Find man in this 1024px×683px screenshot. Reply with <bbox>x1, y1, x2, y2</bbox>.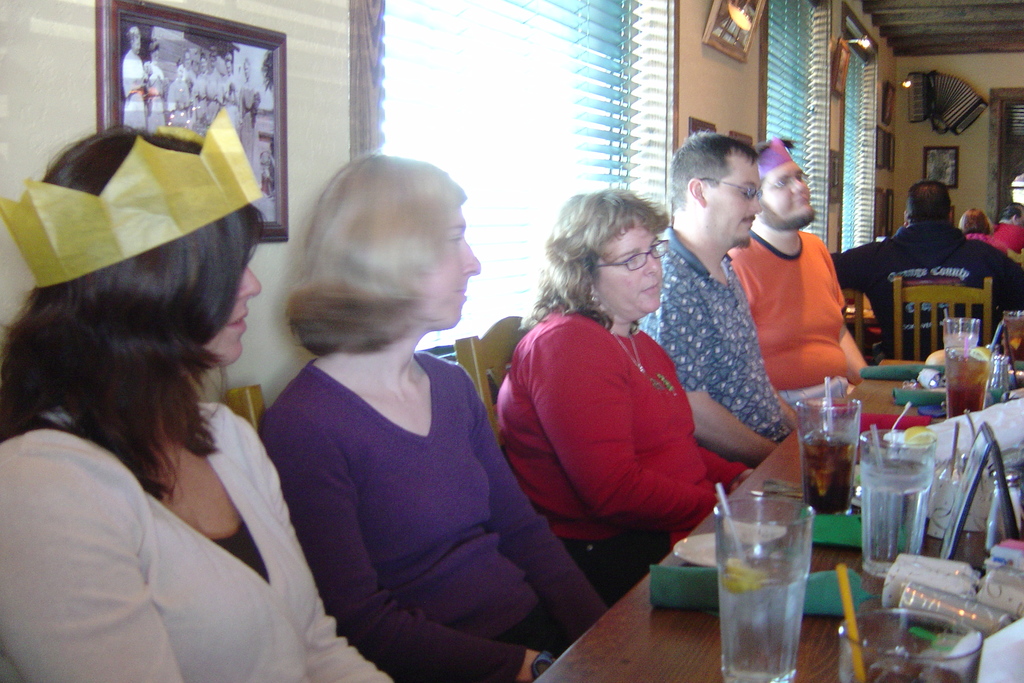
<bbox>648, 131, 795, 466</bbox>.
